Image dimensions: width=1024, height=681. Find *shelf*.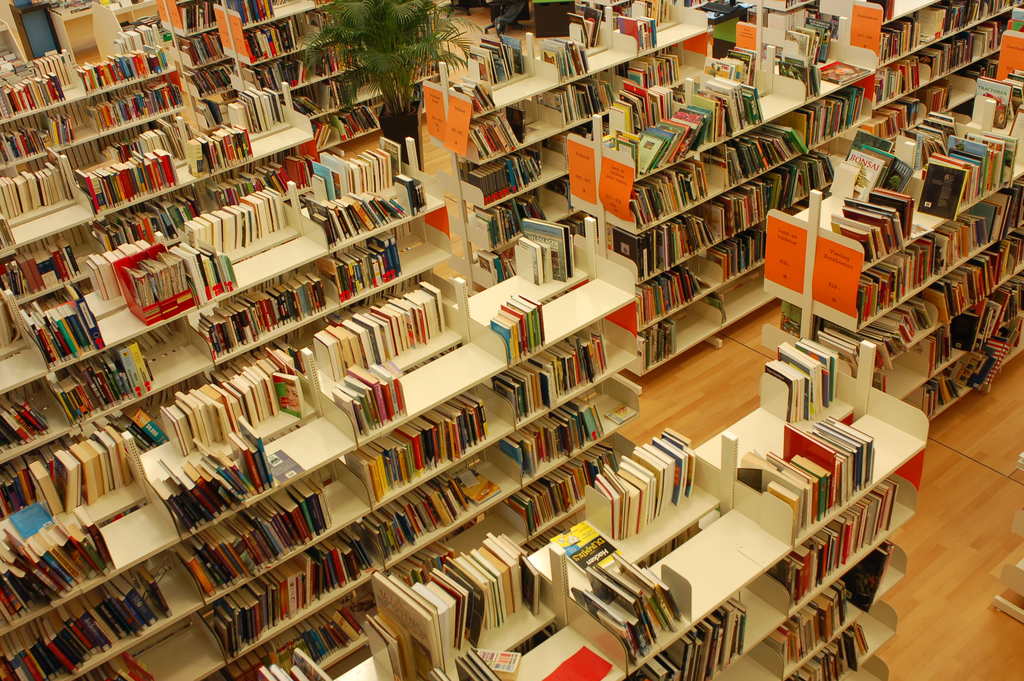
(x1=579, y1=0, x2=700, y2=30).
